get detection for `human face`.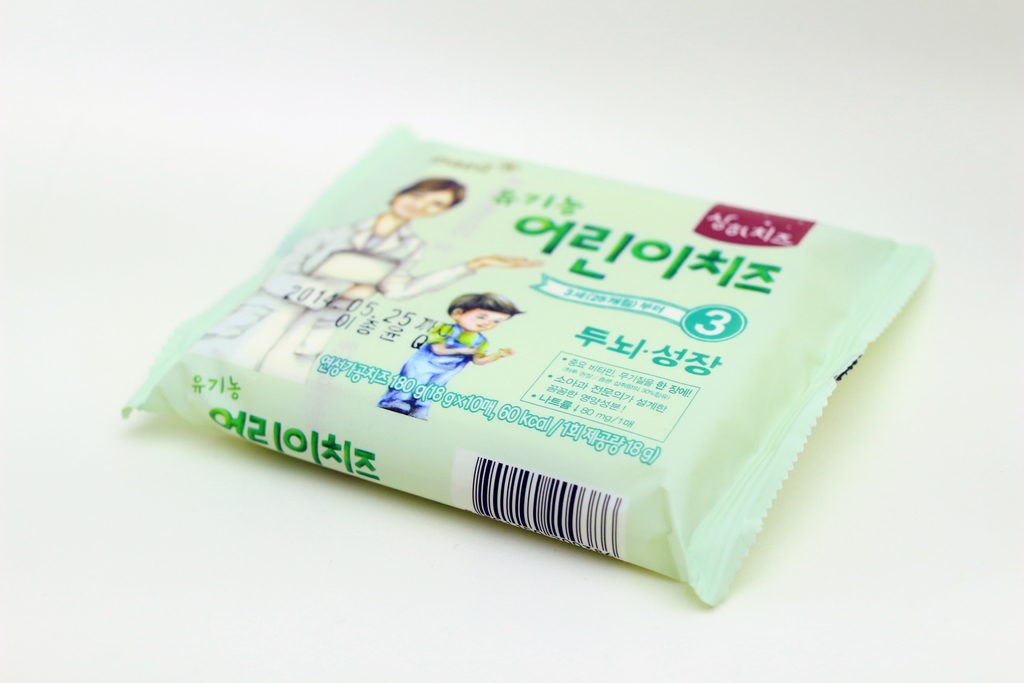
Detection: (454, 304, 511, 331).
